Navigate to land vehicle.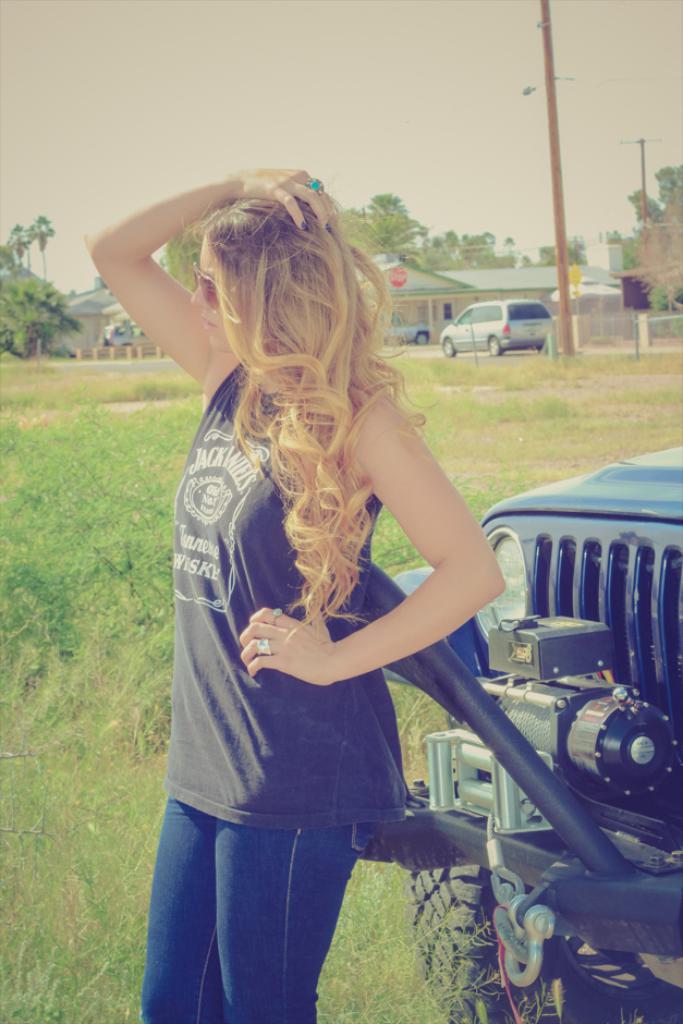
Navigation target: [left=447, top=288, right=565, bottom=344].
